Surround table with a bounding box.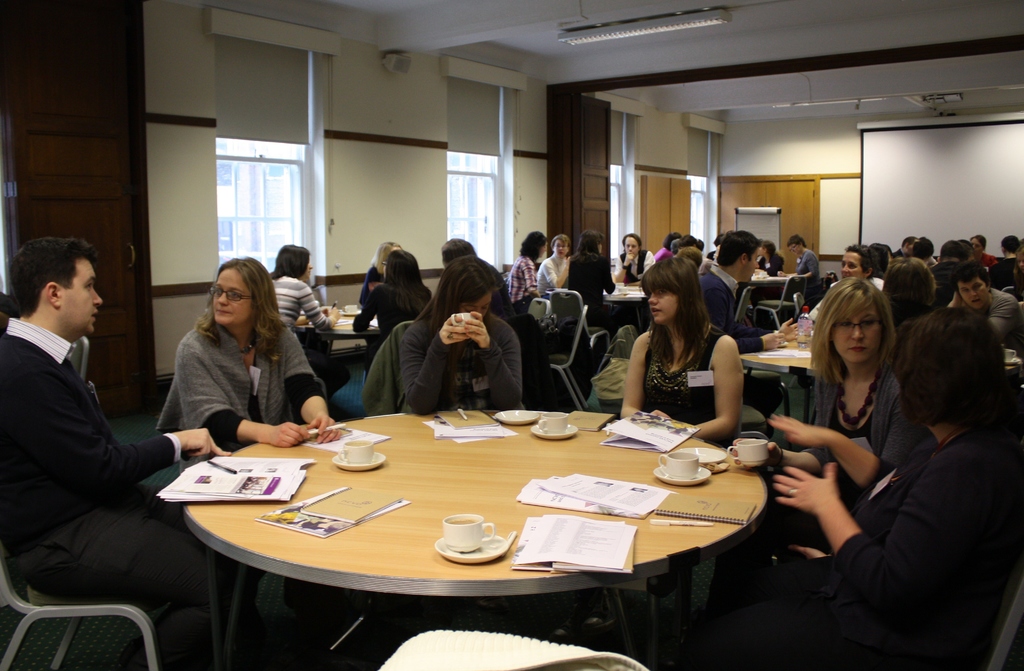
locate(740, 334, 837, 437).
